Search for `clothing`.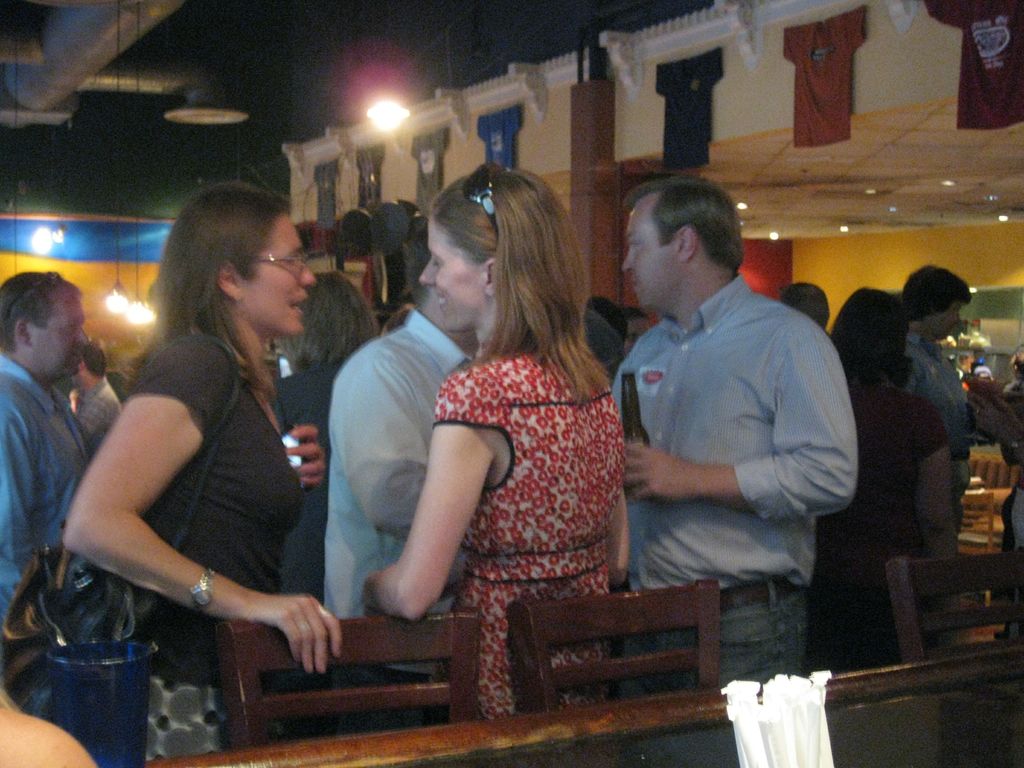
Found at [left=912, top=331, right=973, bottom=466].
